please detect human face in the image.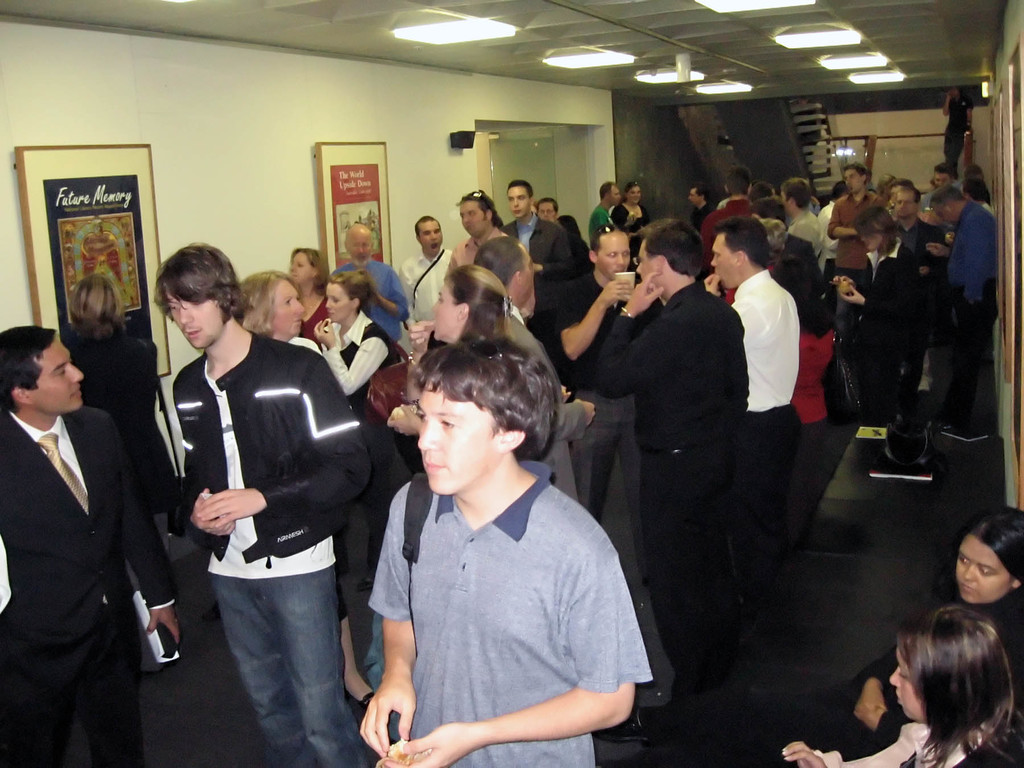
(522,246,541,305).
